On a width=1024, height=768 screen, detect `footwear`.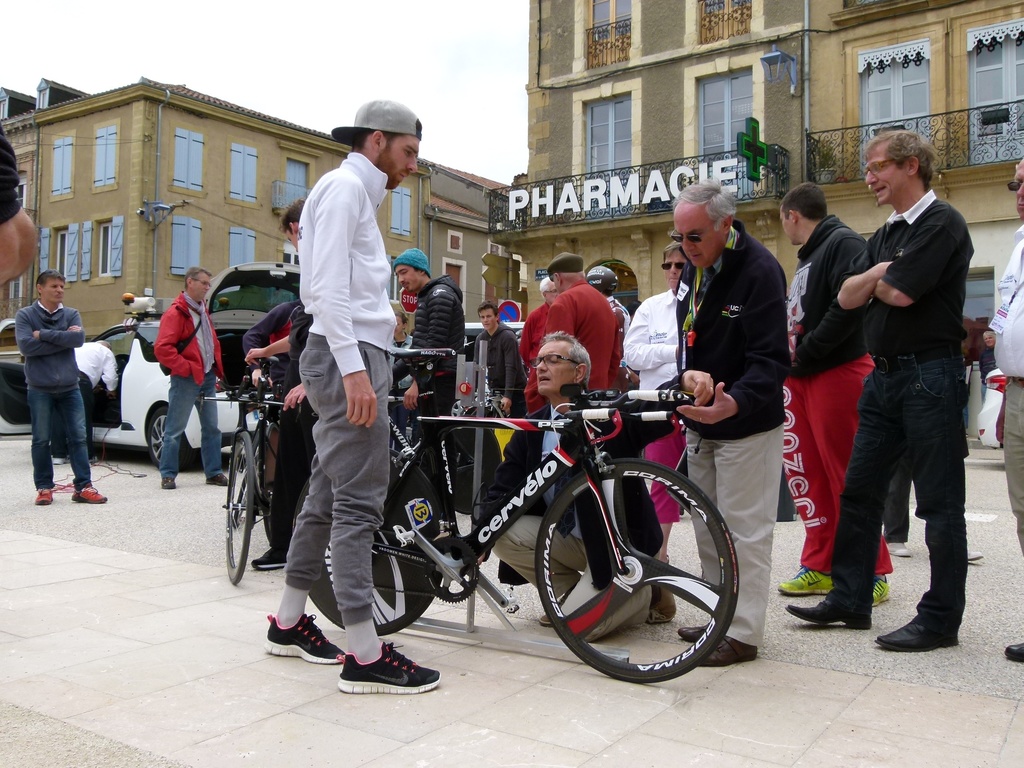
[left=890, top=540, right=911, bottom=557].
